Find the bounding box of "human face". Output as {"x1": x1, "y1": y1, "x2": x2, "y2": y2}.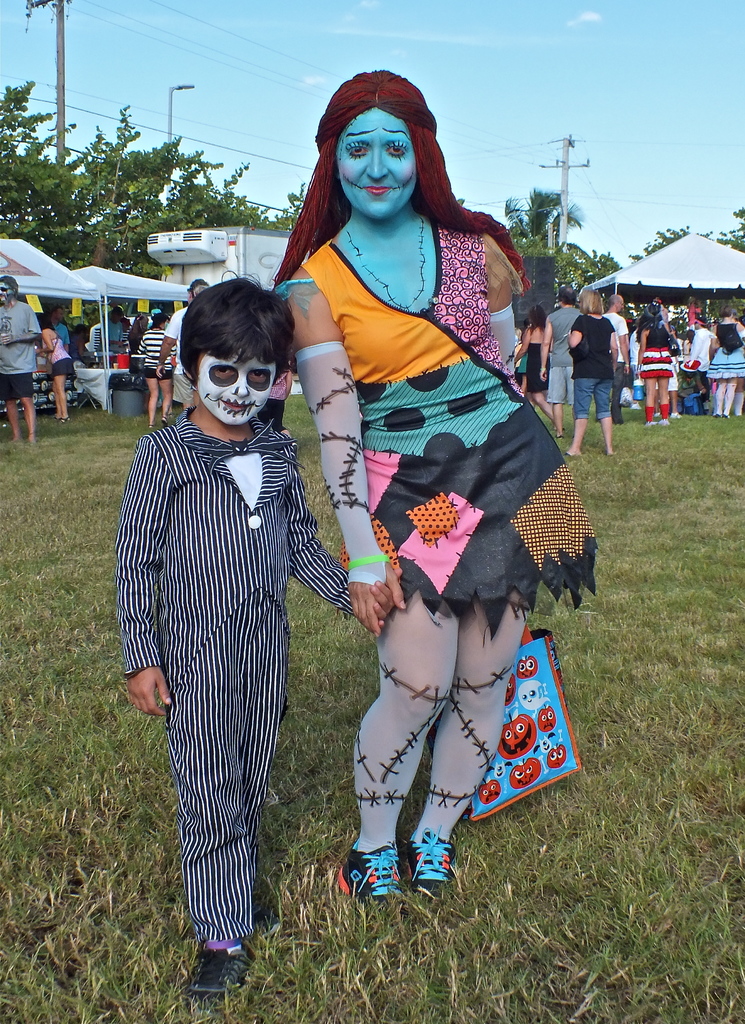
{"x1": 56, "y1": 309, "x2": 63, "y2": 323}.
